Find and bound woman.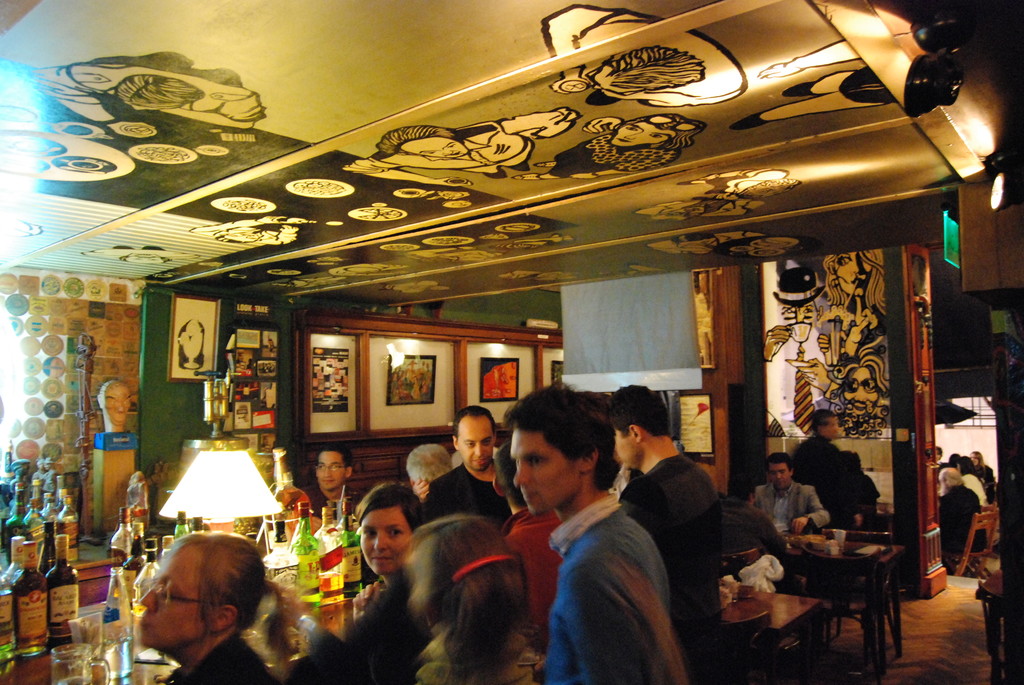
Bound: 134, 531, 307, 684.
